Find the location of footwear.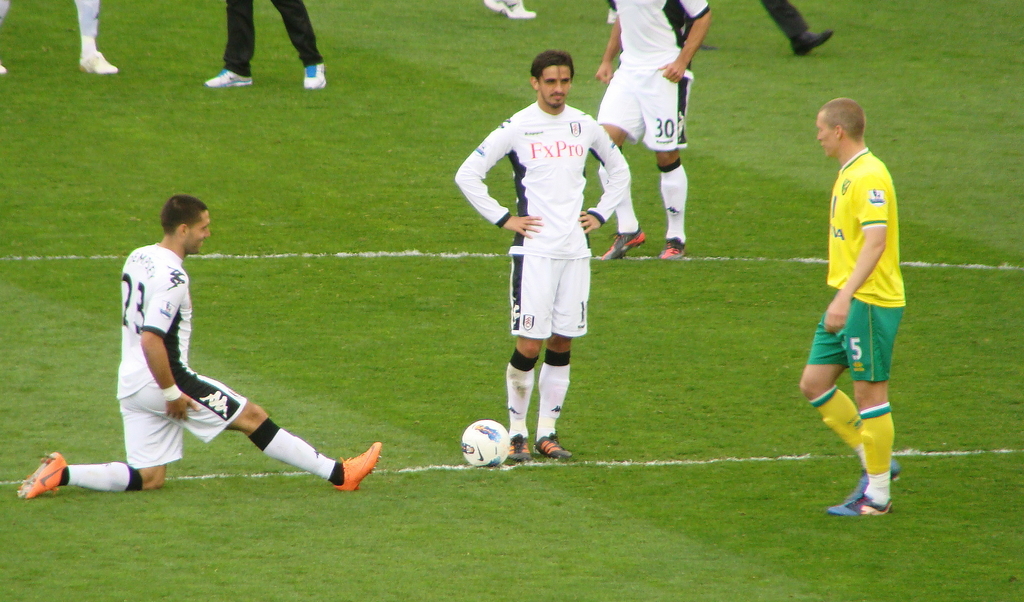
Location: rect(536, 425, 570, 453).
